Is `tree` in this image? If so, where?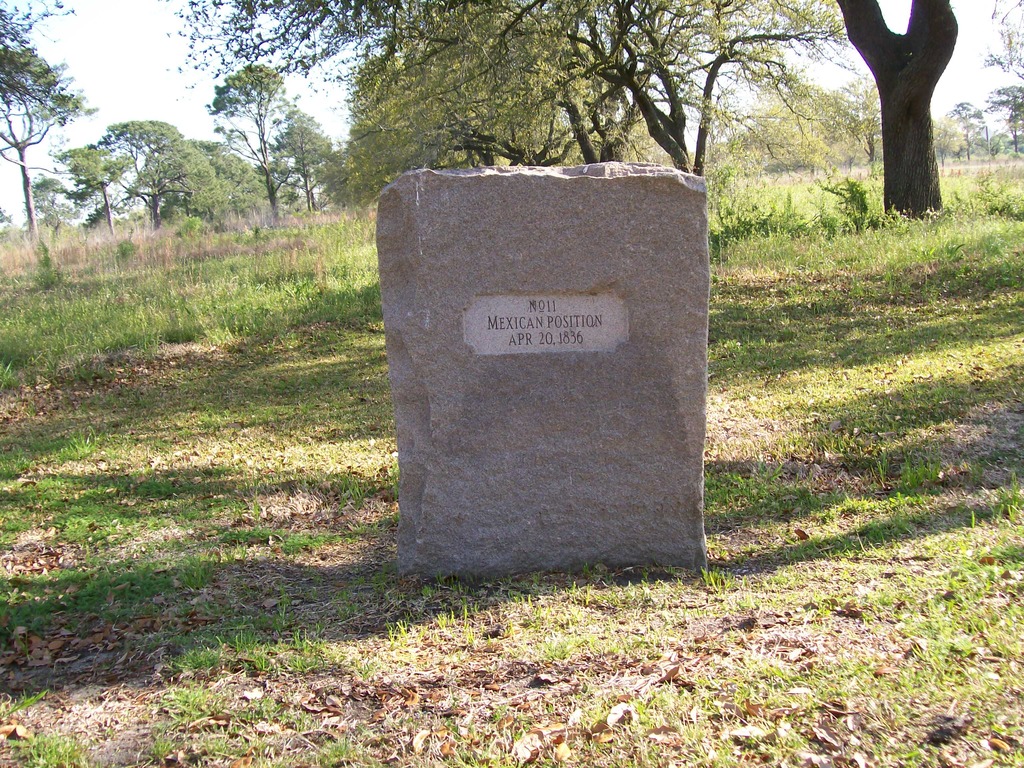
Yes, at Rect(158, 136, 272, 230).
